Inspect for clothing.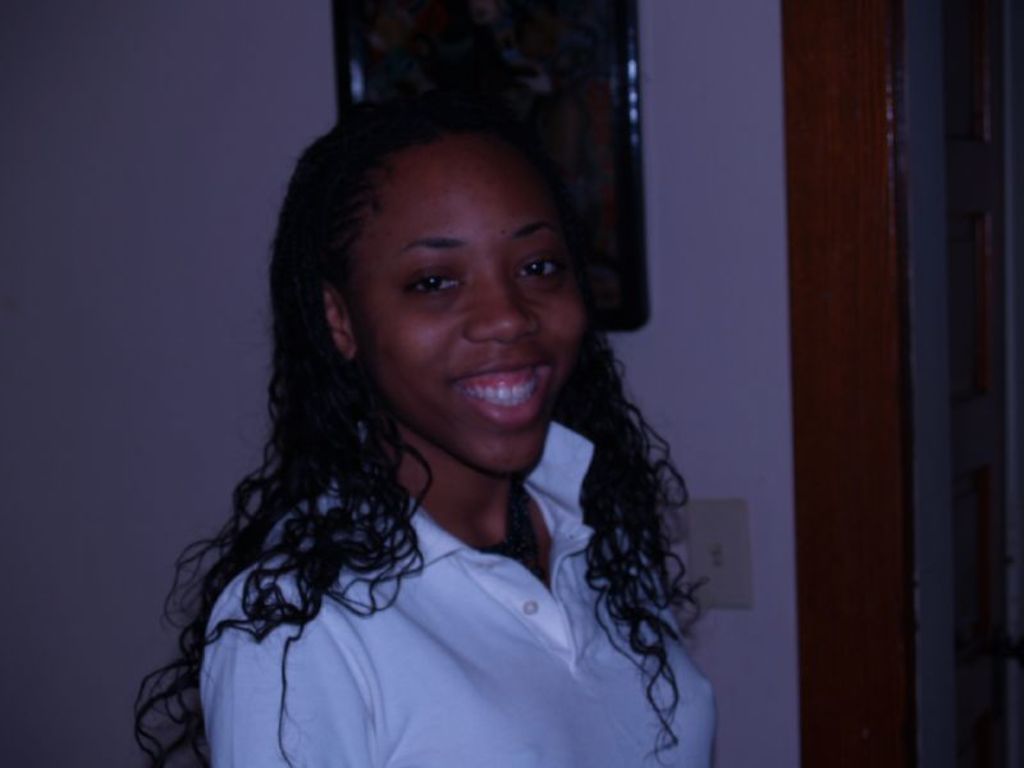
Inspection: 115:342:733:748.
